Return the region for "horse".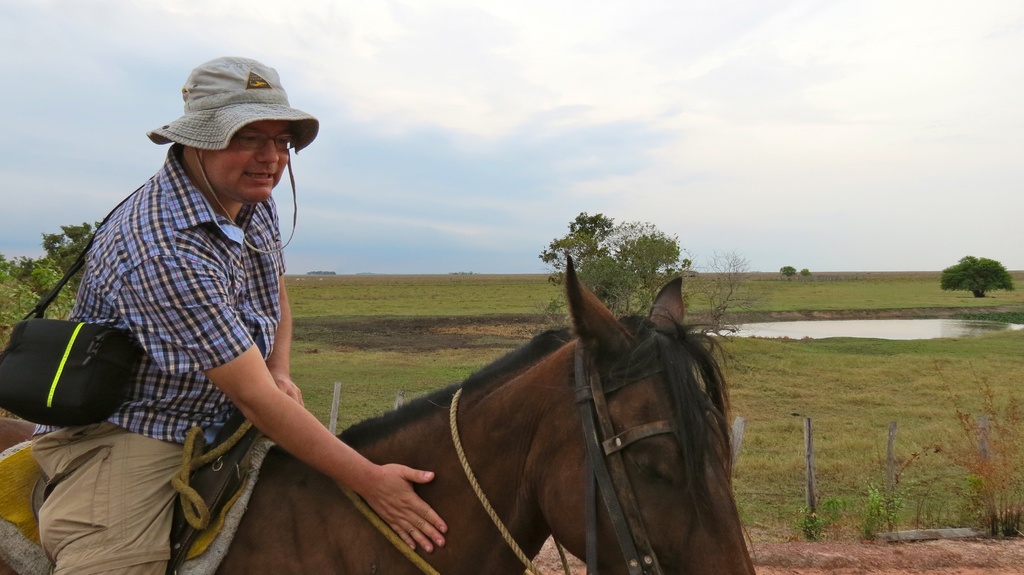
0/252/759/574.
